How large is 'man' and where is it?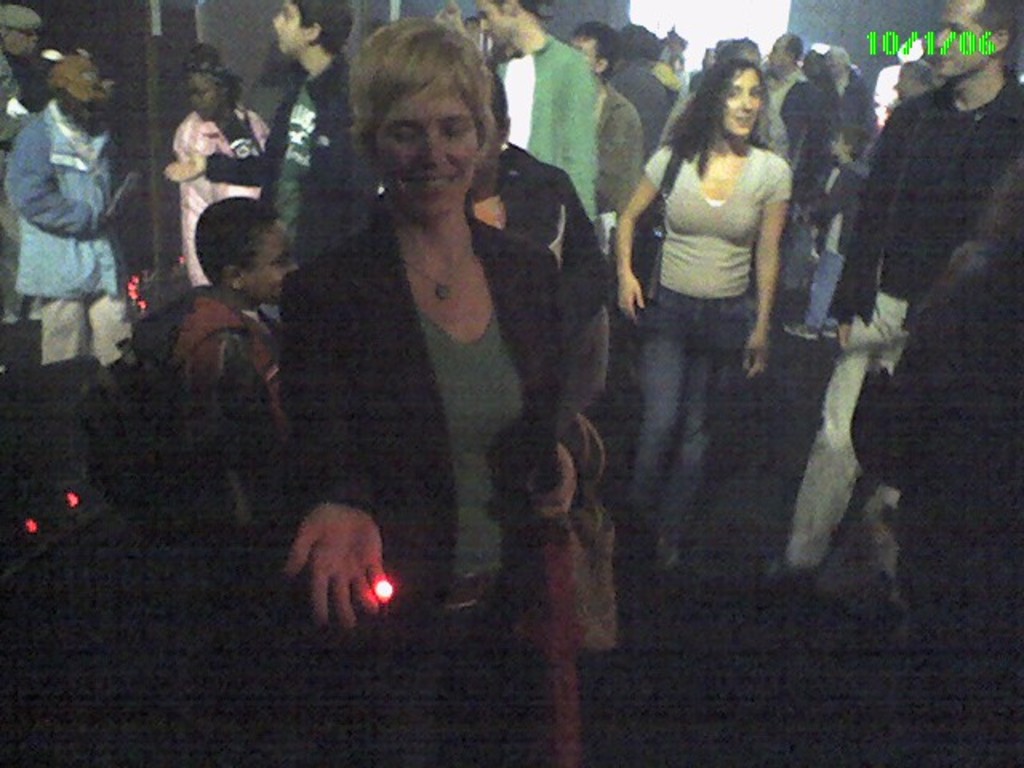
Bounding box: 570,19,646,235.
